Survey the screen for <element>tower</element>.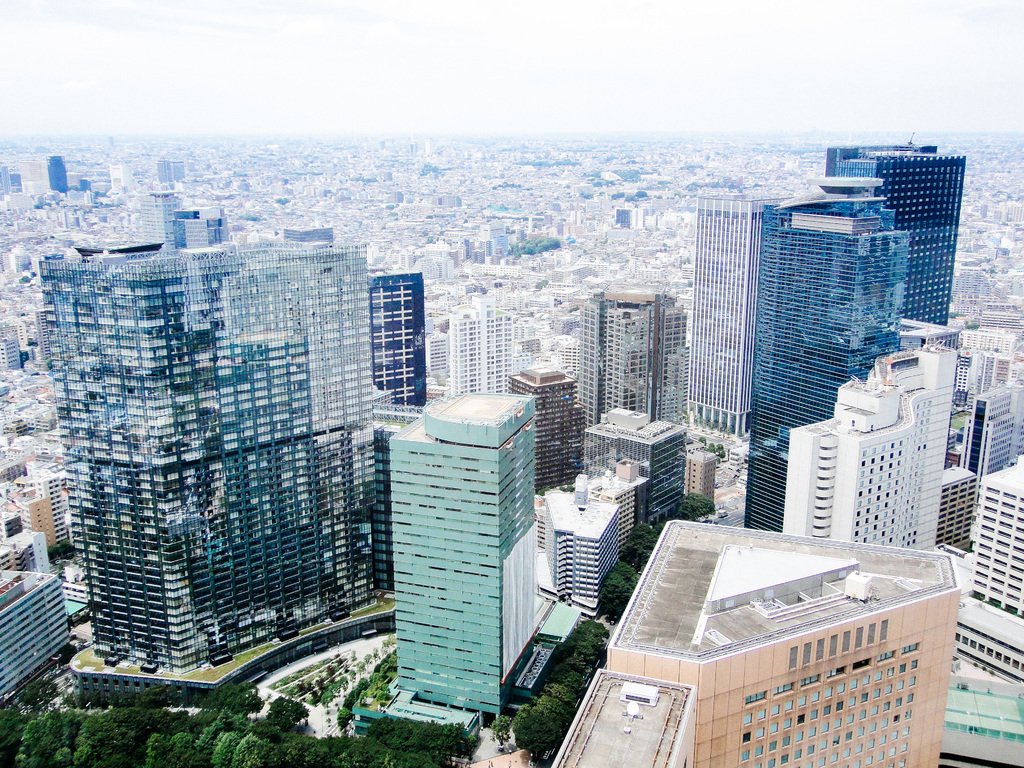
Survey found: bbox=[575, 287, 694, 429].
